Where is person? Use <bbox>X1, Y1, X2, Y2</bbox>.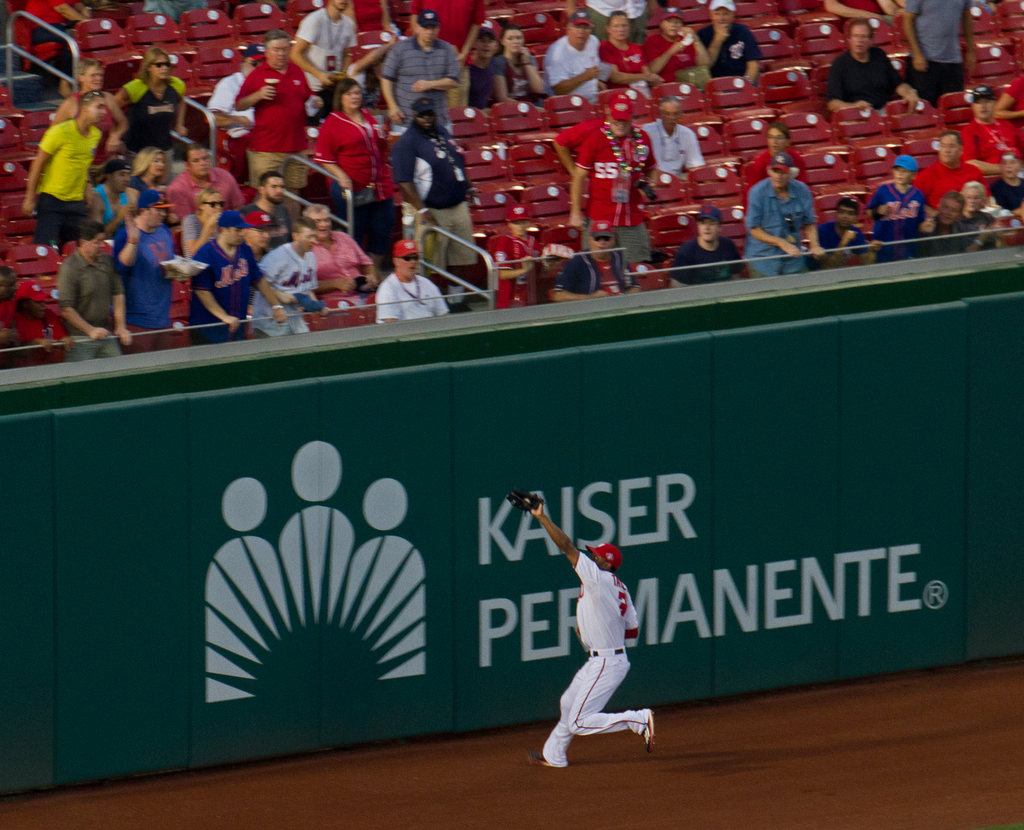
<bbox>918, 124, 989, 207</bbox>.
